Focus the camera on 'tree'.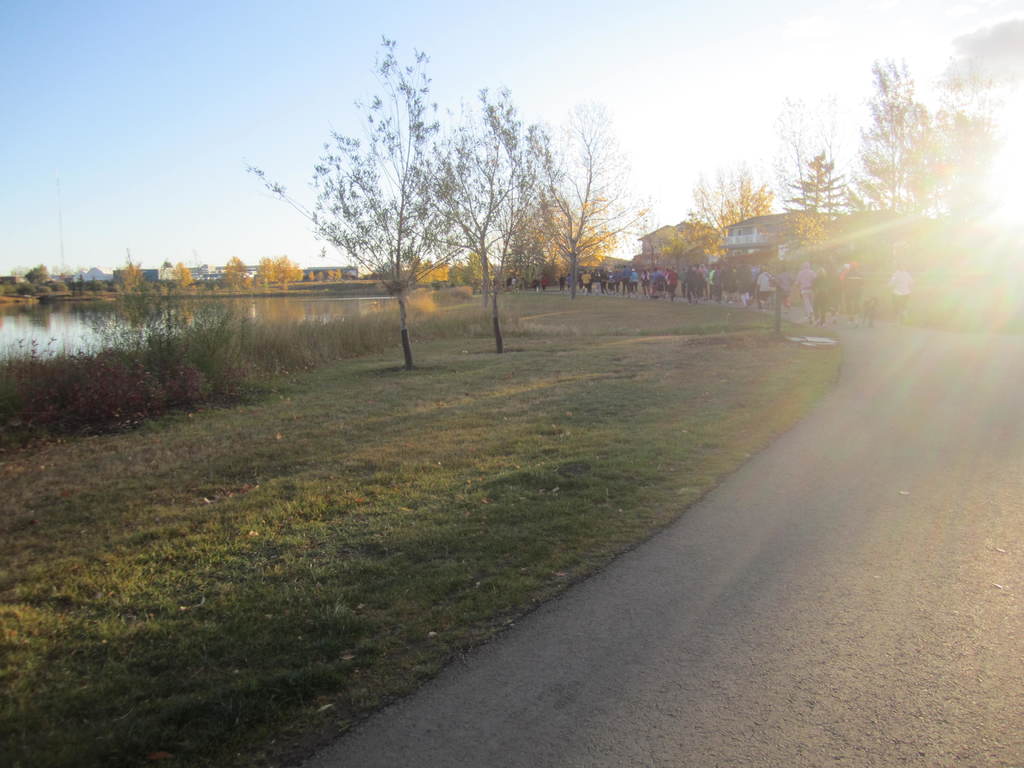
Focus region: (left=173, top=258, right=199, bottom=287).
